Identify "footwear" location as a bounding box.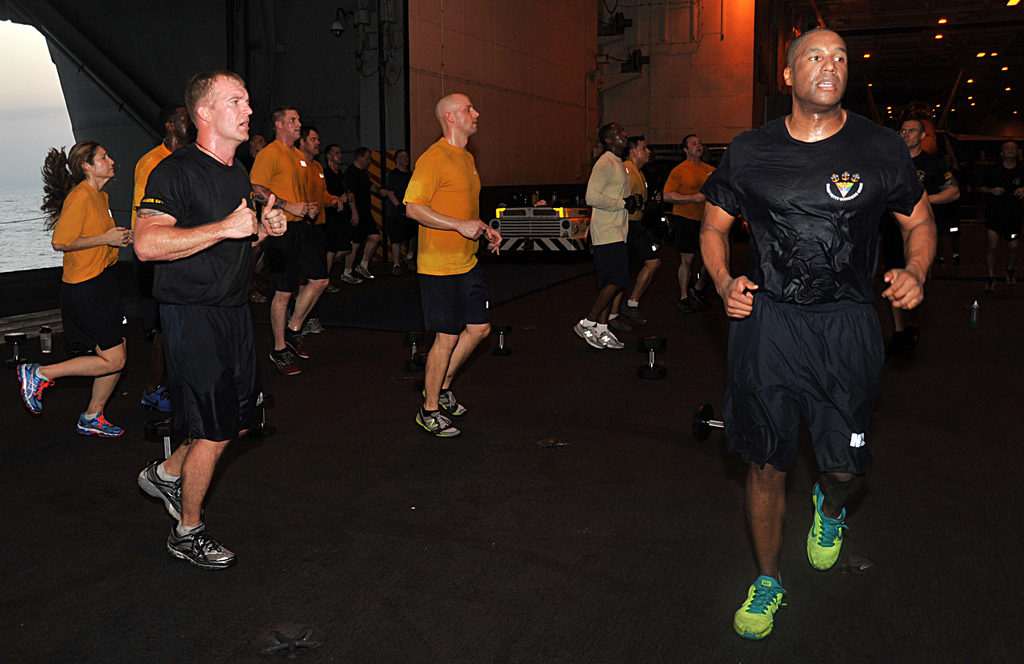
<region>419, 391, 471, 420</region>.
